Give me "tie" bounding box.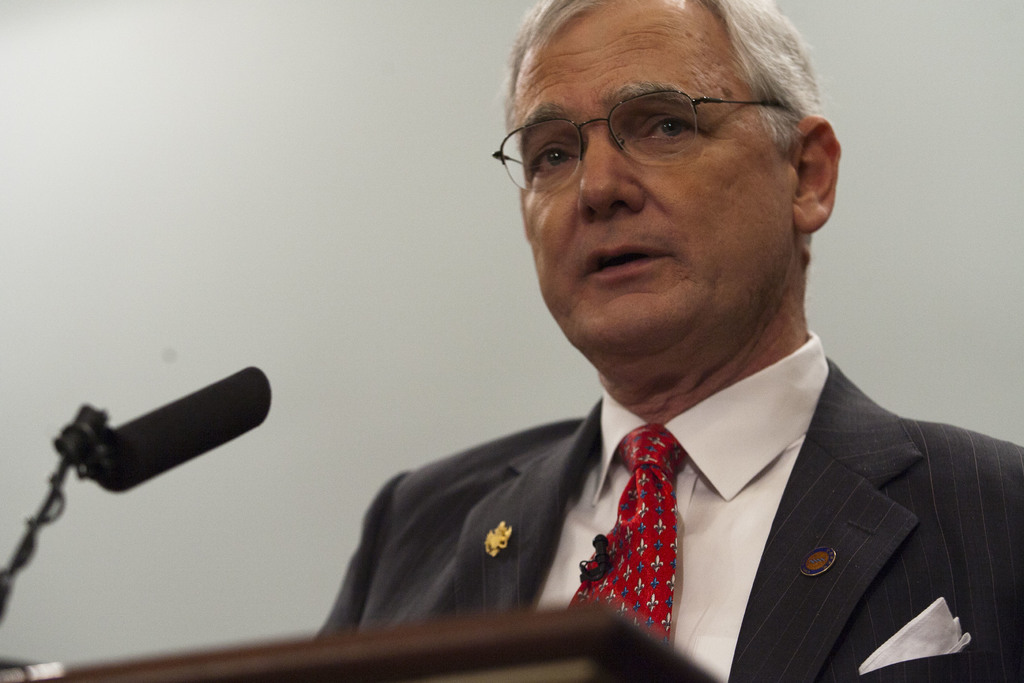
(left=563, top=420, right=684, bottom=656).
